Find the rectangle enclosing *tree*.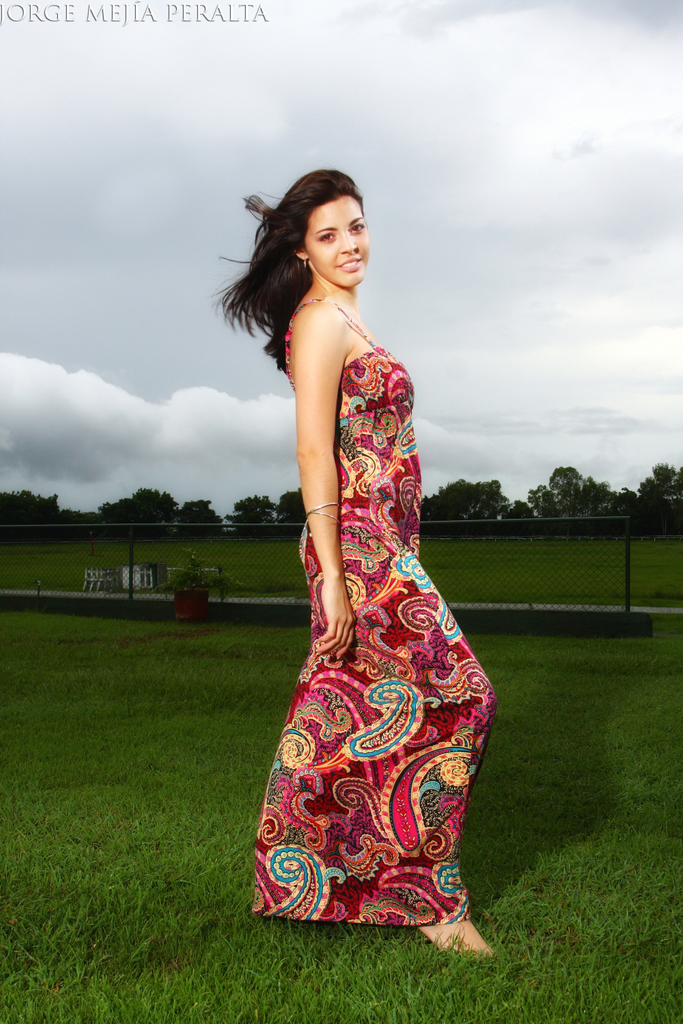
{"x1": 222, "y1": 494, "x2": 279, "y2": 540}.
